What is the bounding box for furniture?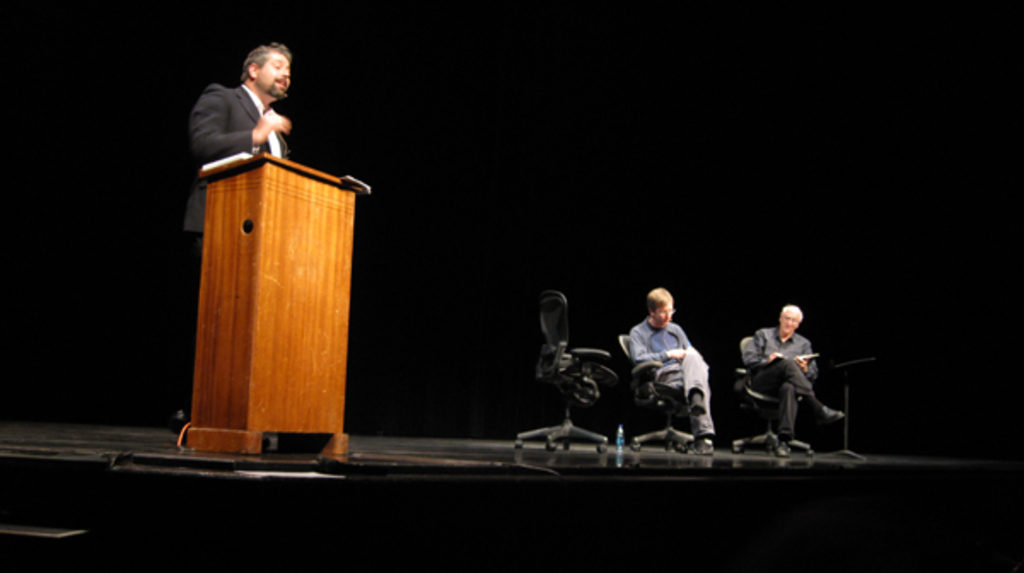
box=[177, 150, 370, 457].
